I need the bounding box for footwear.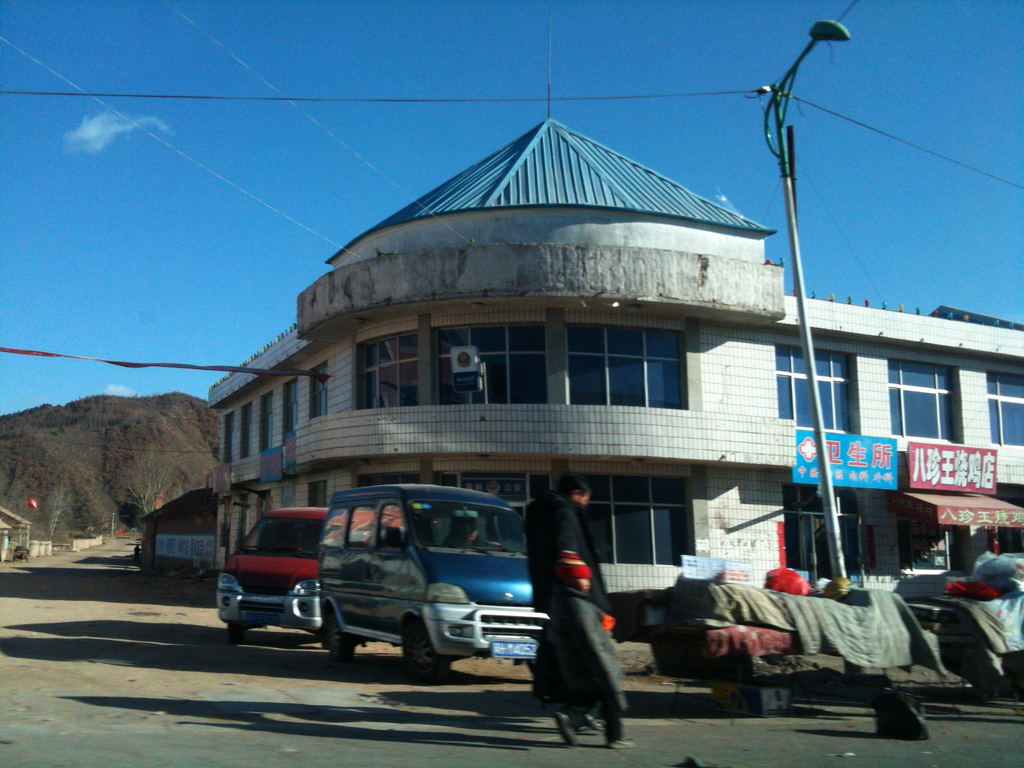
Here it is: <region>605, 733, 637, 748</region>.
